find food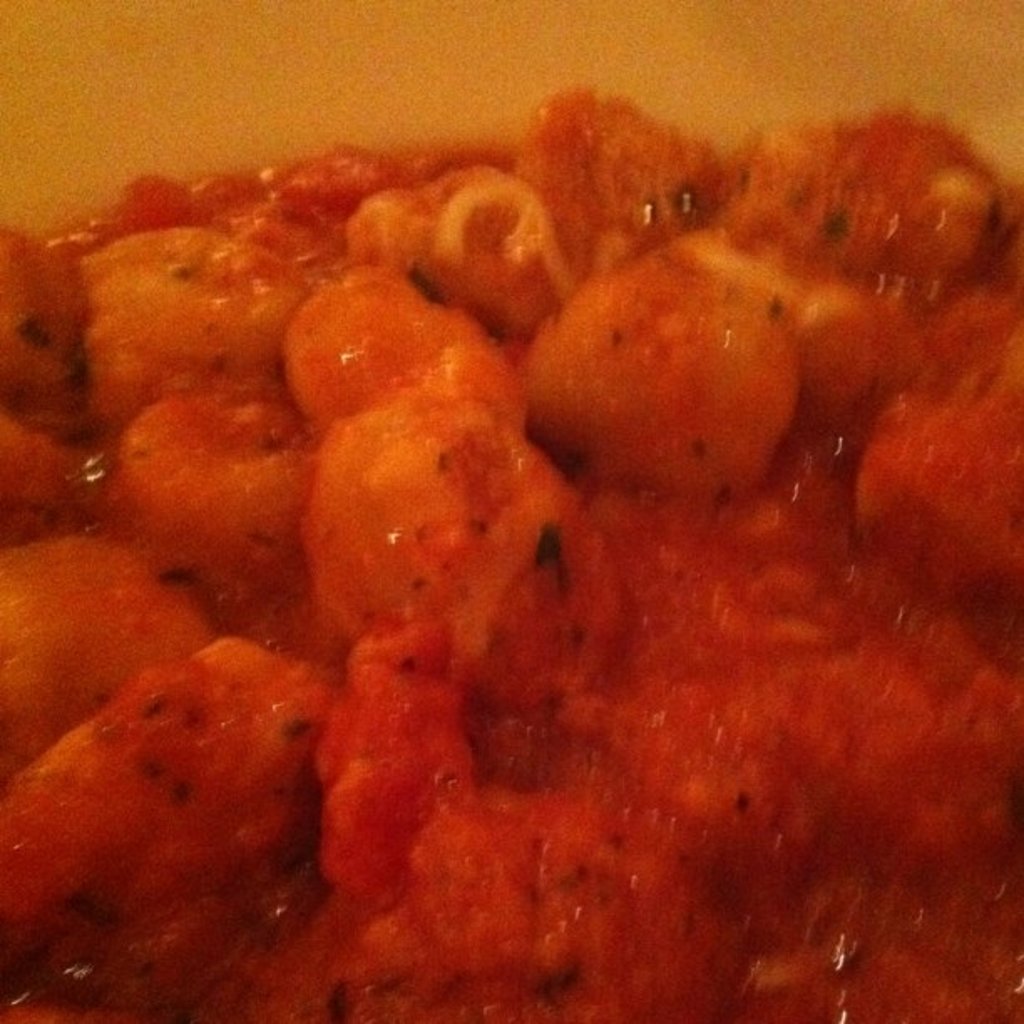
box=[0, 13, 1012, 1019]
